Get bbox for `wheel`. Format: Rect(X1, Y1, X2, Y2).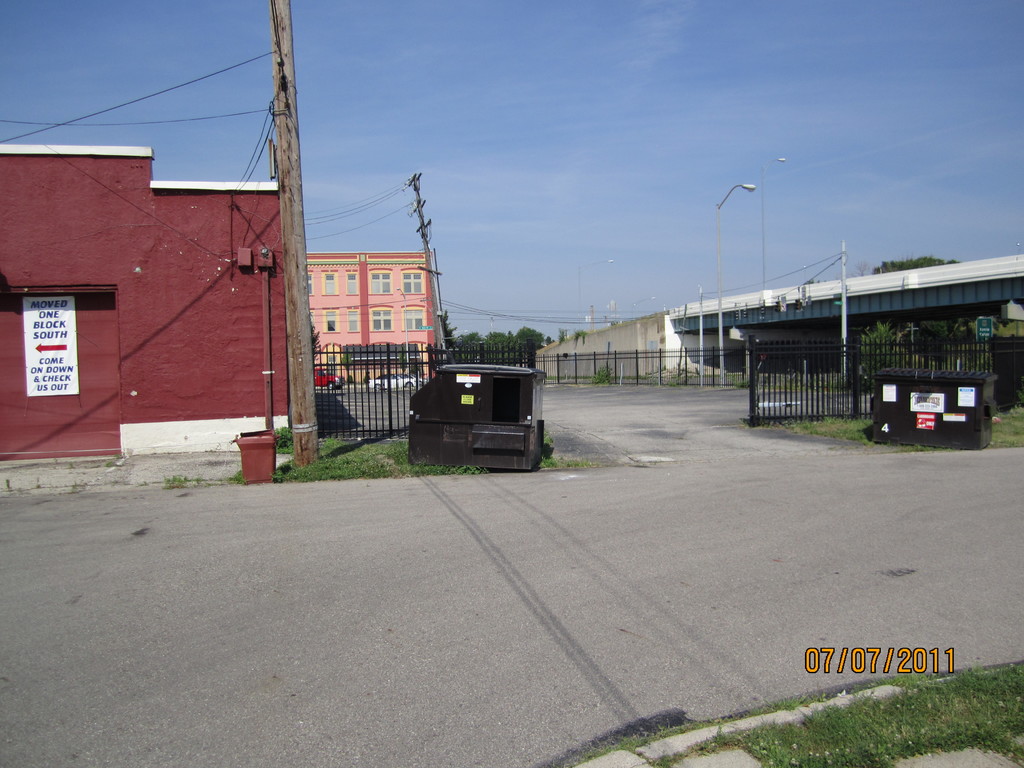
Rect(404, 382, 415, 388).
